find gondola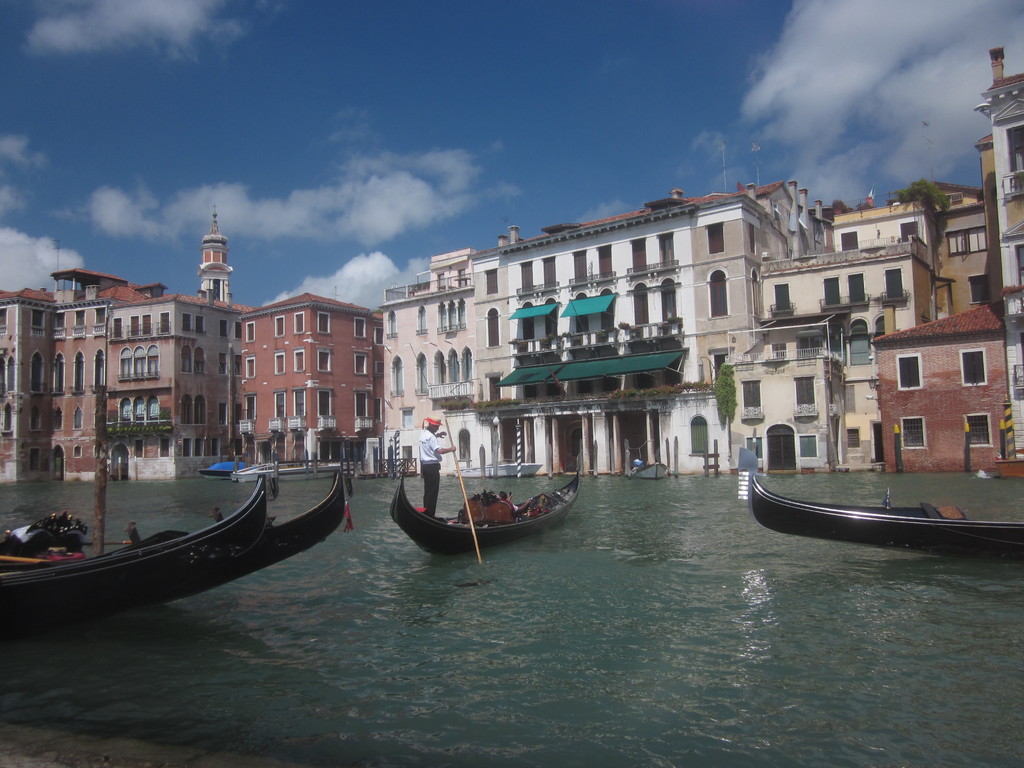
(730, 445, 1023, 568)
